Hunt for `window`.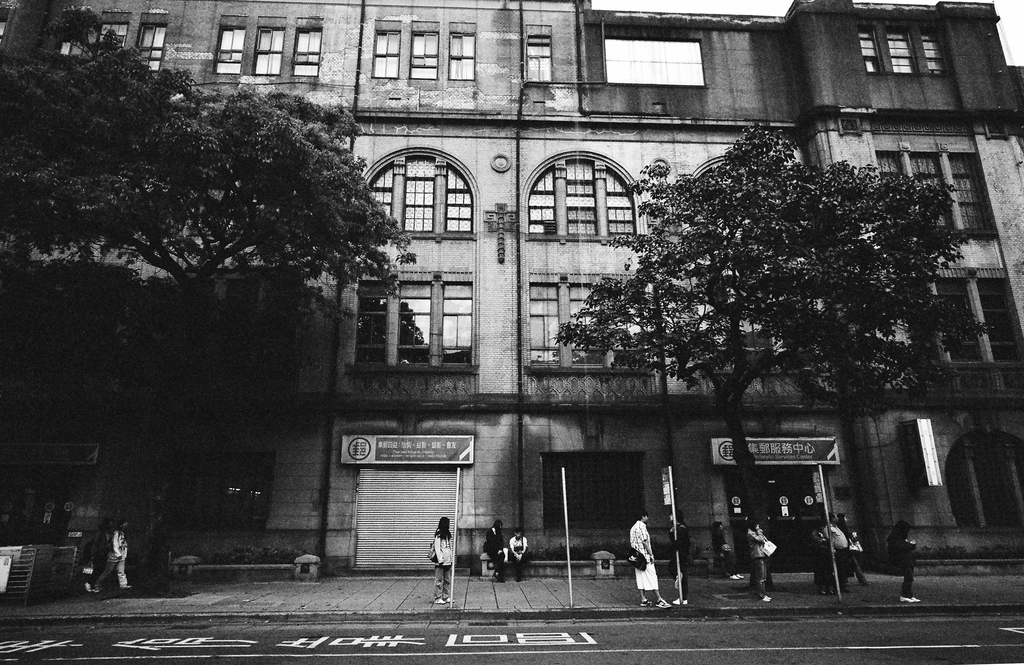
Hunted down at [x1=604, y1=37, x2=708, y2=89].
